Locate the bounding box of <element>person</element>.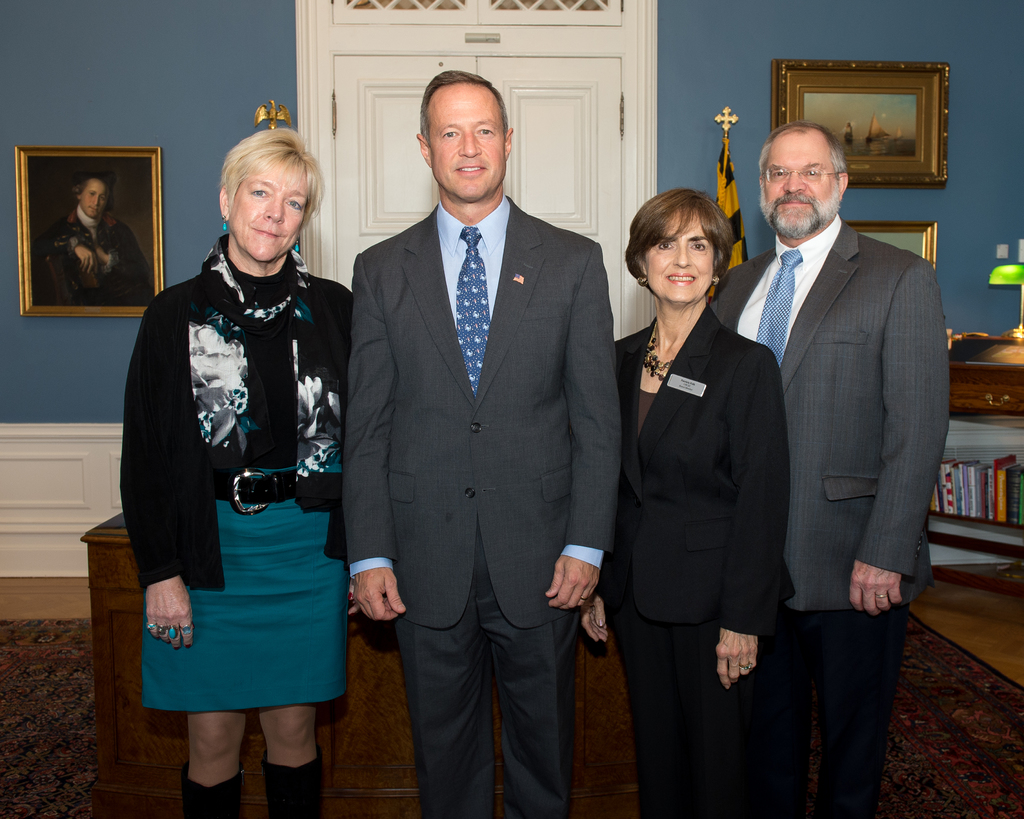
Bounding box: (38,173,152,308).
